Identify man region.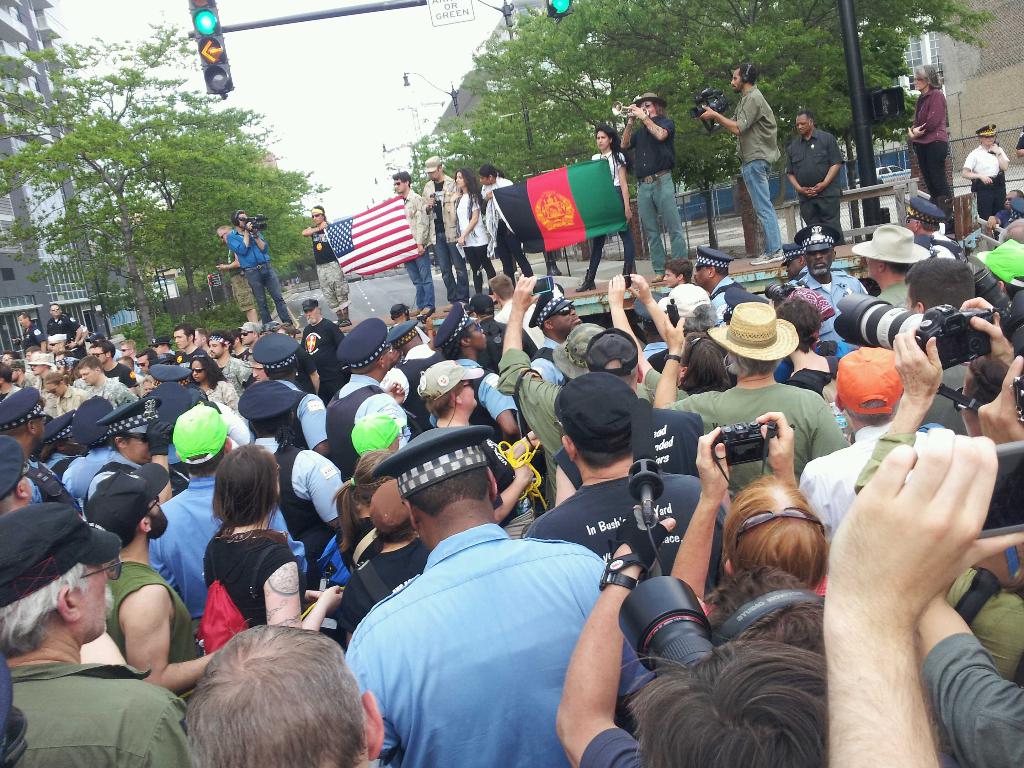
Region: region(0, 499, 204, 767).
